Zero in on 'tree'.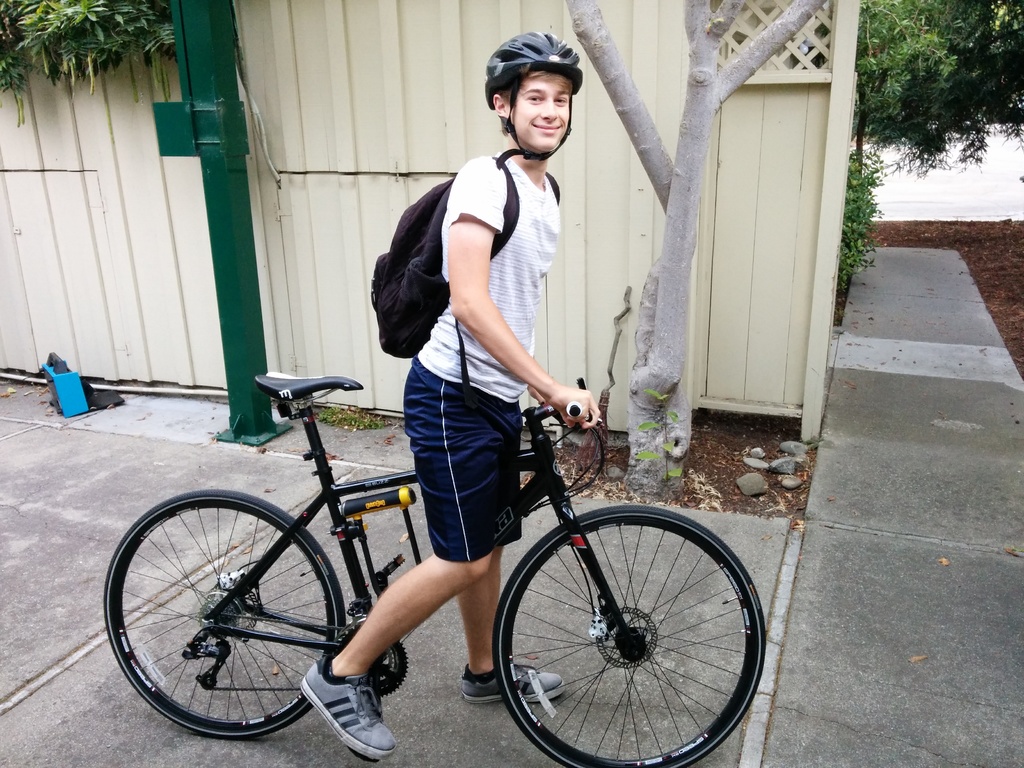
Zeroed in: region(851, 0, 1023, 184).
